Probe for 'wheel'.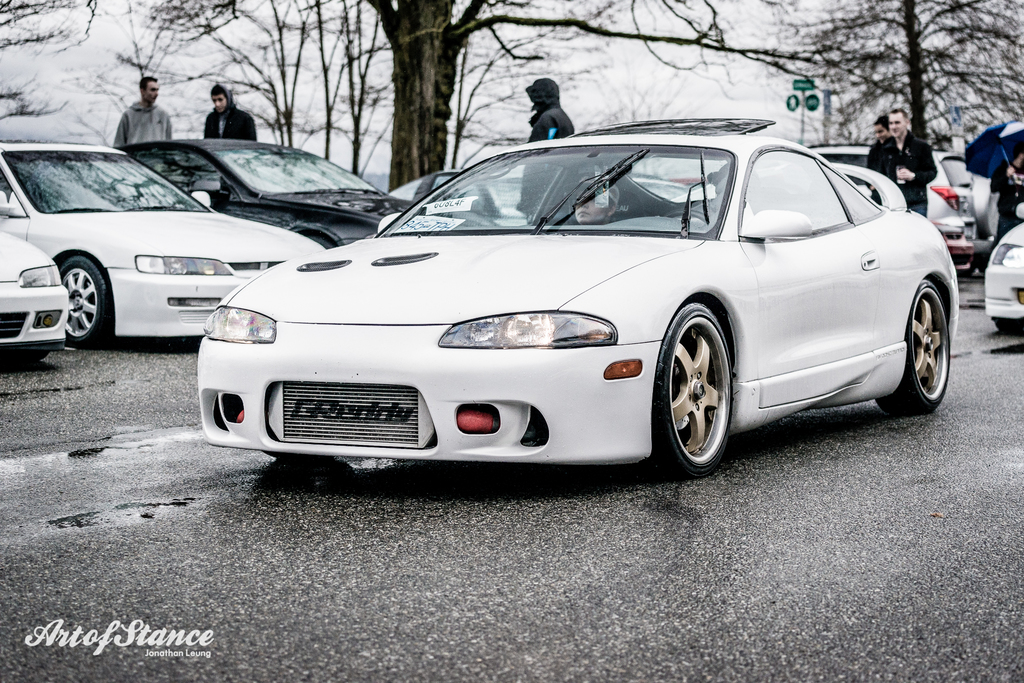
Probe result: pyautogui.locateOnScreen(652, 299, 735, 478).
